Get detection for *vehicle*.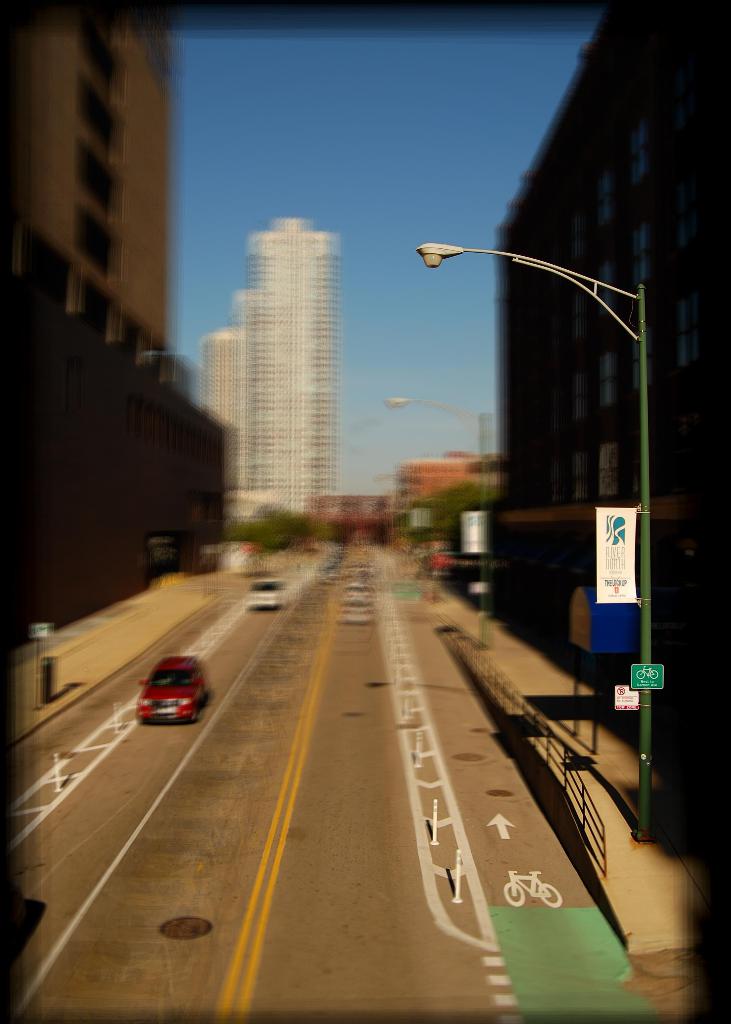
Detection: (245,575,292,610).
